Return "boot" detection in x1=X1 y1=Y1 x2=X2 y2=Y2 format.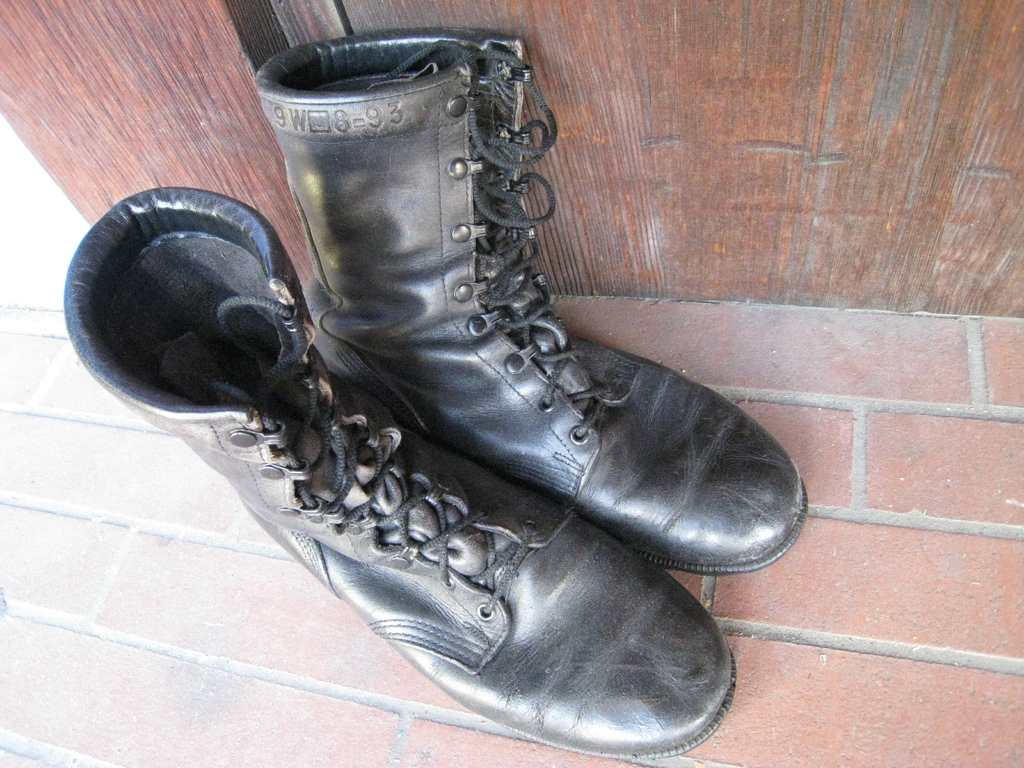
x1=65 y1=185 x2=739 y2=762.
